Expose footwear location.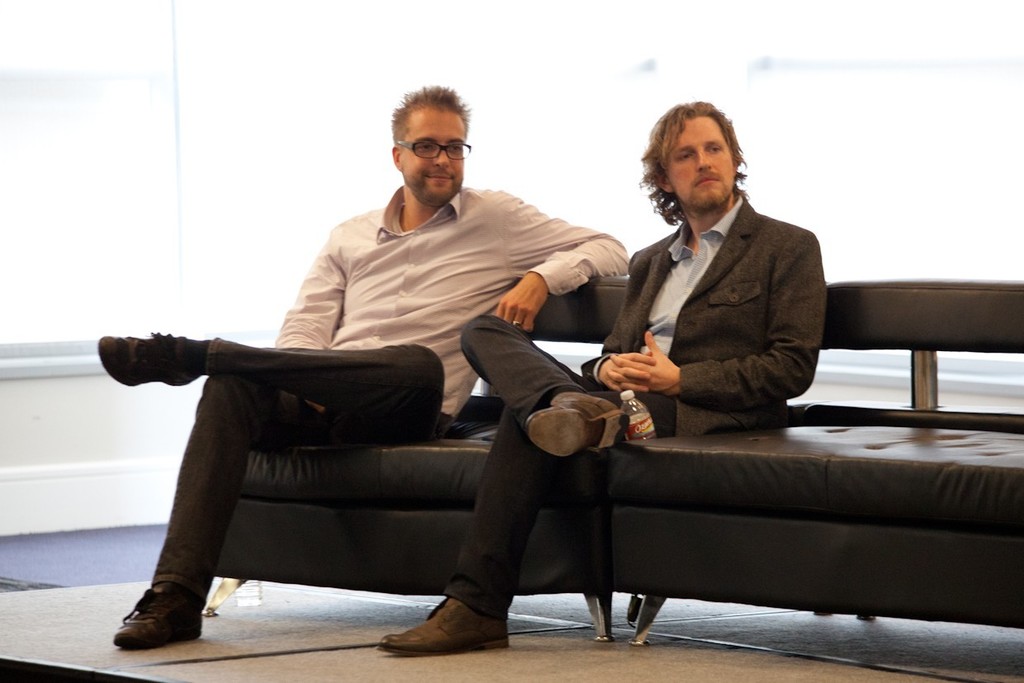
Exposed at left=111, top=586, right=194, bottom=654.
